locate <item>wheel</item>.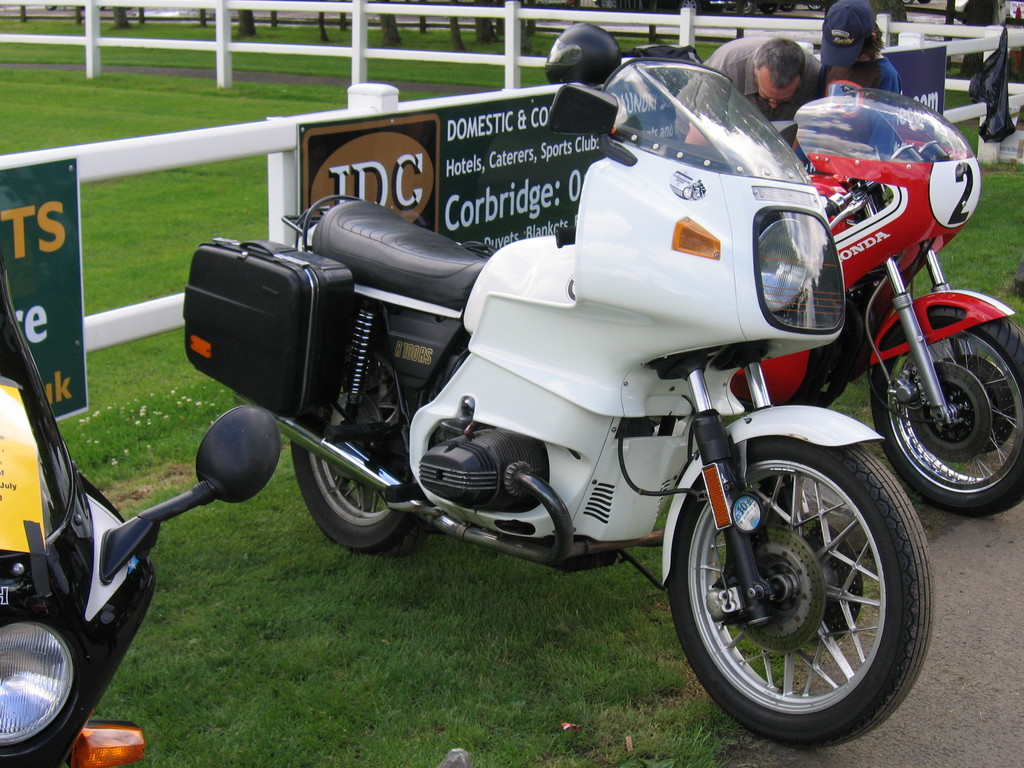
Bounding box: [x1=289, y1=340, x2=429, y2=560].
